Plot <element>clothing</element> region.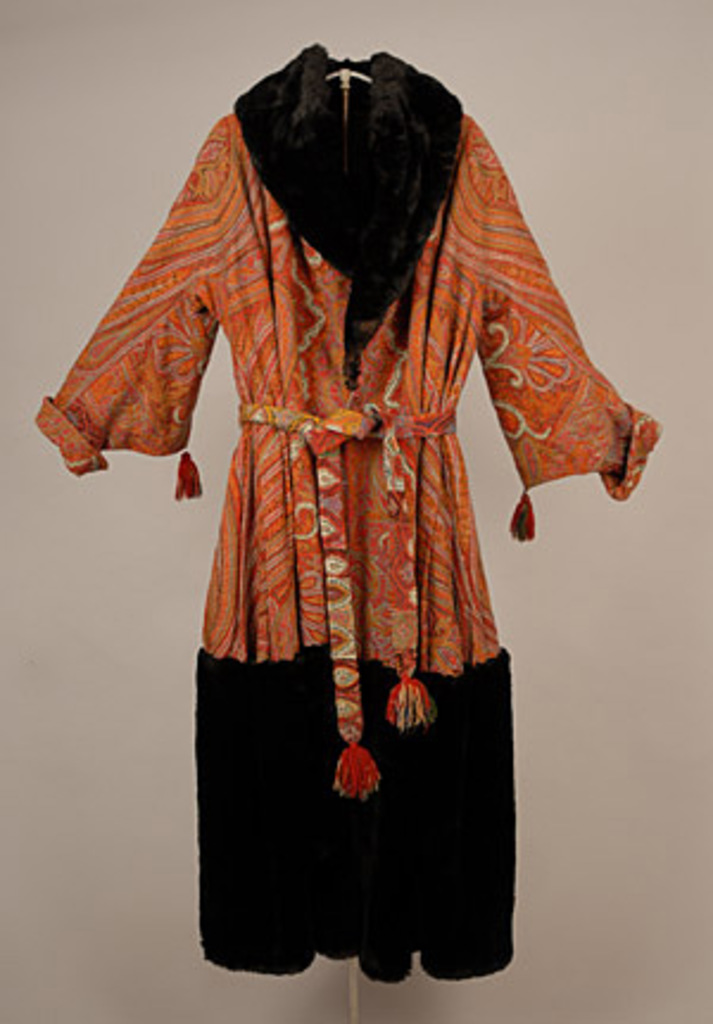
Plotted at [left=78, top=105, right=627, bottom=941].
